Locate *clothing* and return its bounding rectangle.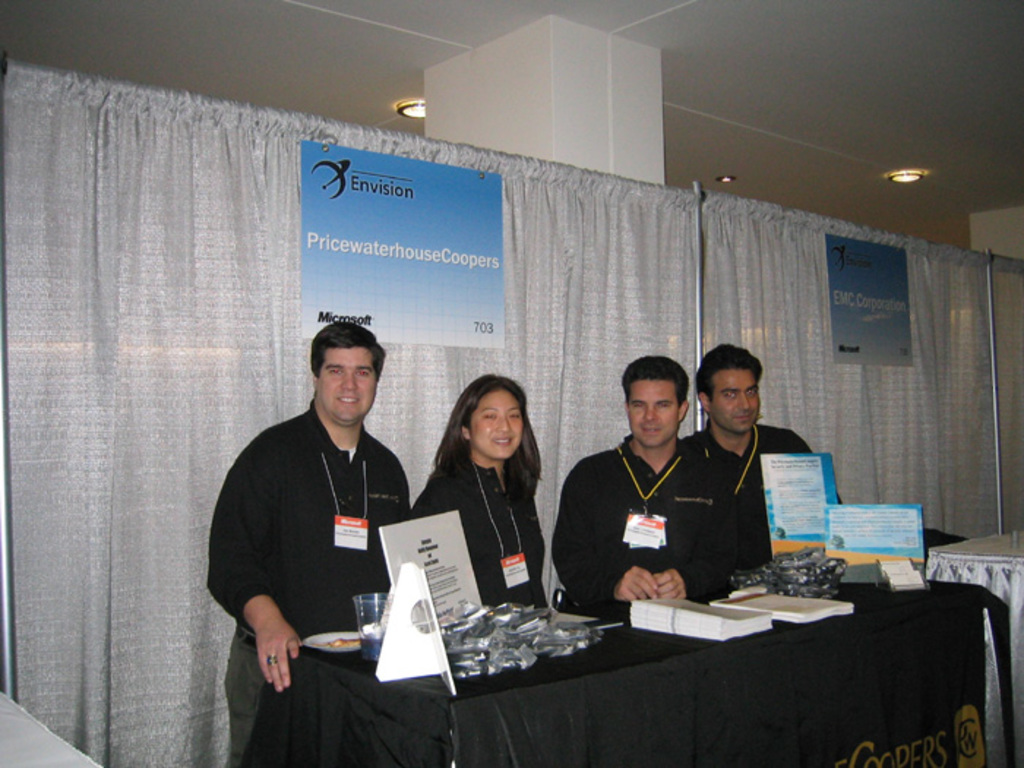
region(685, 423, 847, 579).
